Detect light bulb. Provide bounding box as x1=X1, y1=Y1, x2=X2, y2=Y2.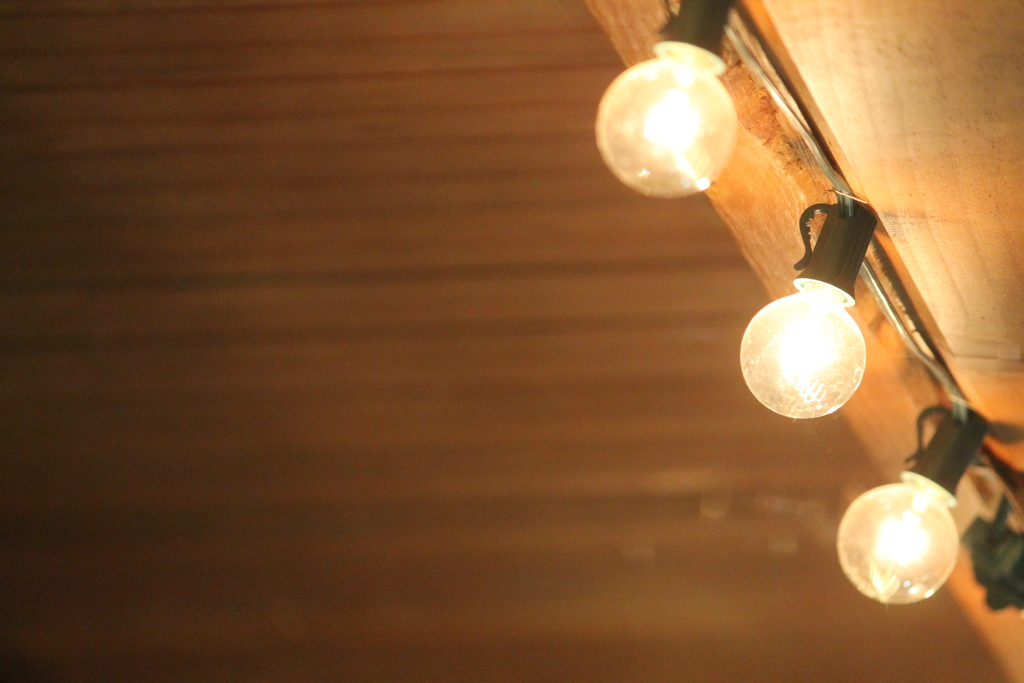
x1=834, y1=406, x2=989, y2=607.
